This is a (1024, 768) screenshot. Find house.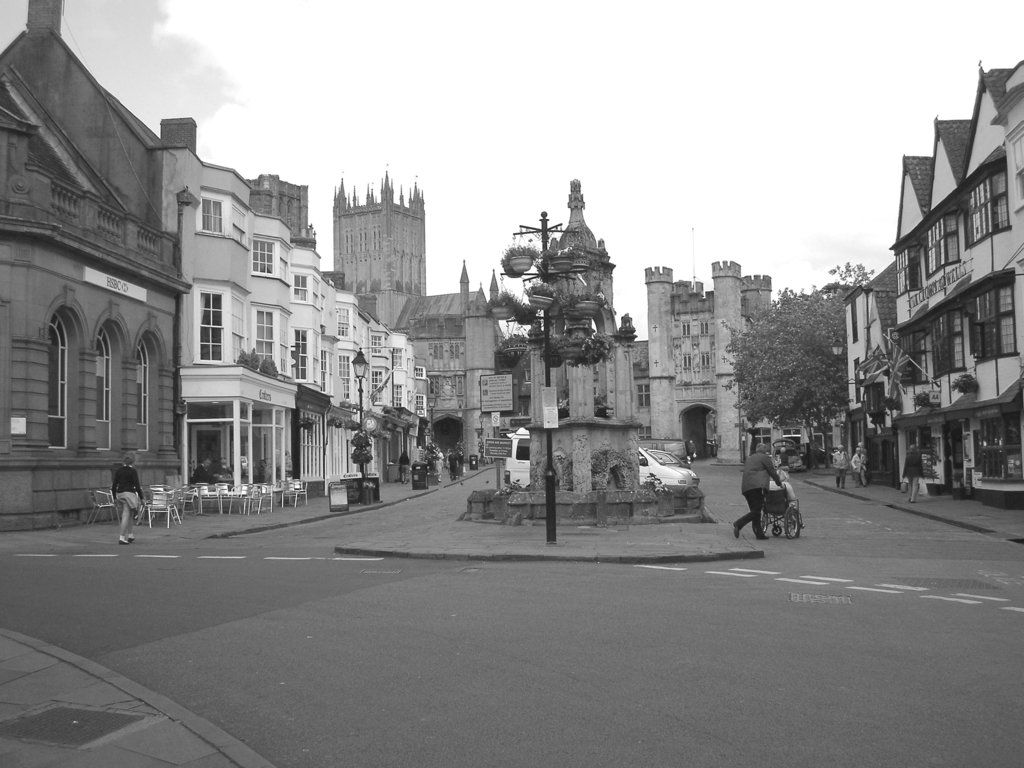
Bounding box: bbox(286, 189, 434, 359).
